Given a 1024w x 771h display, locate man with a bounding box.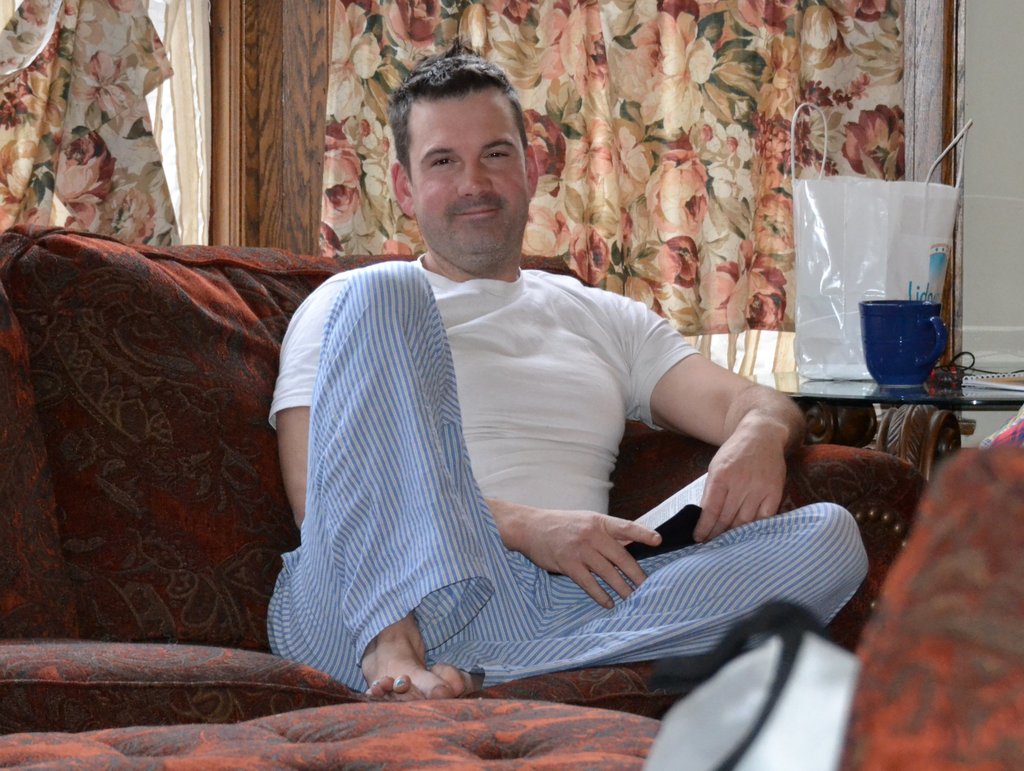
Located: <region>247, 83, 730, 704</region>.
